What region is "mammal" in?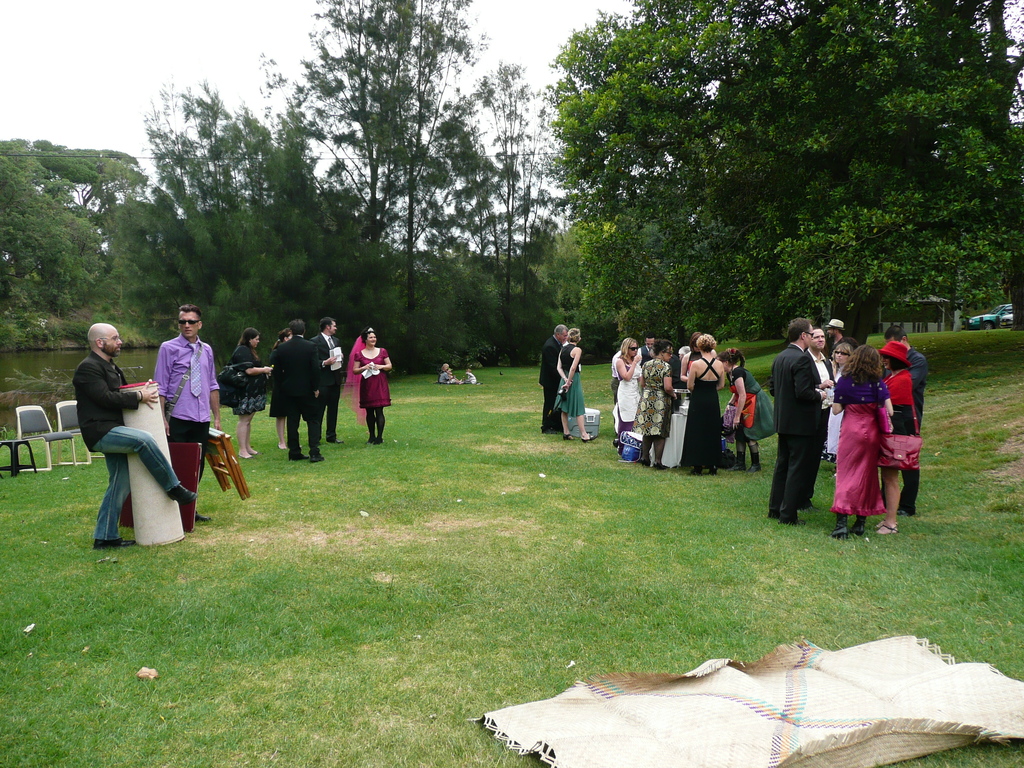
box=[614, 337, 644, 456].
